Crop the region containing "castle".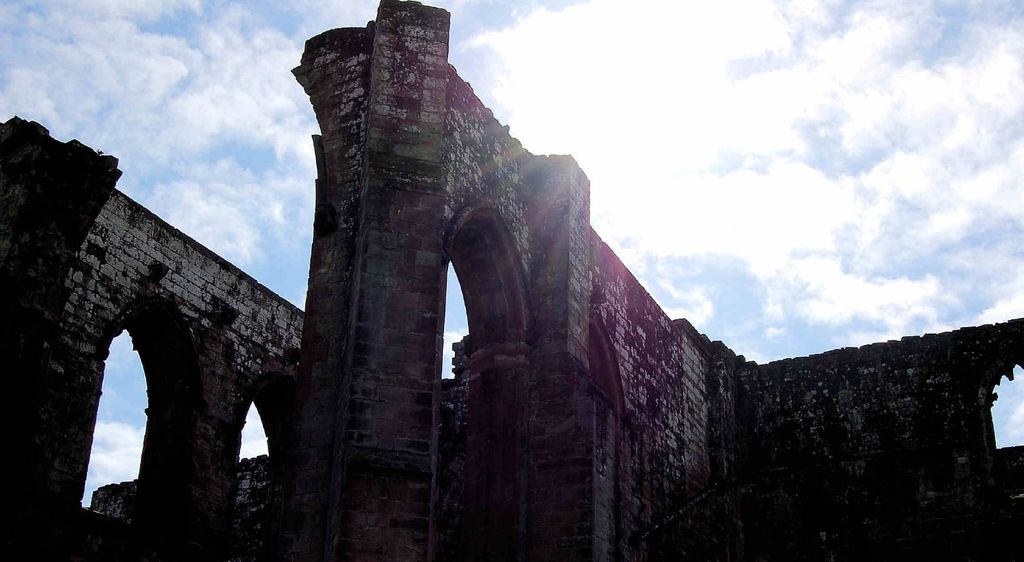
Crop region: detection(83, 13, 1001, 561).
